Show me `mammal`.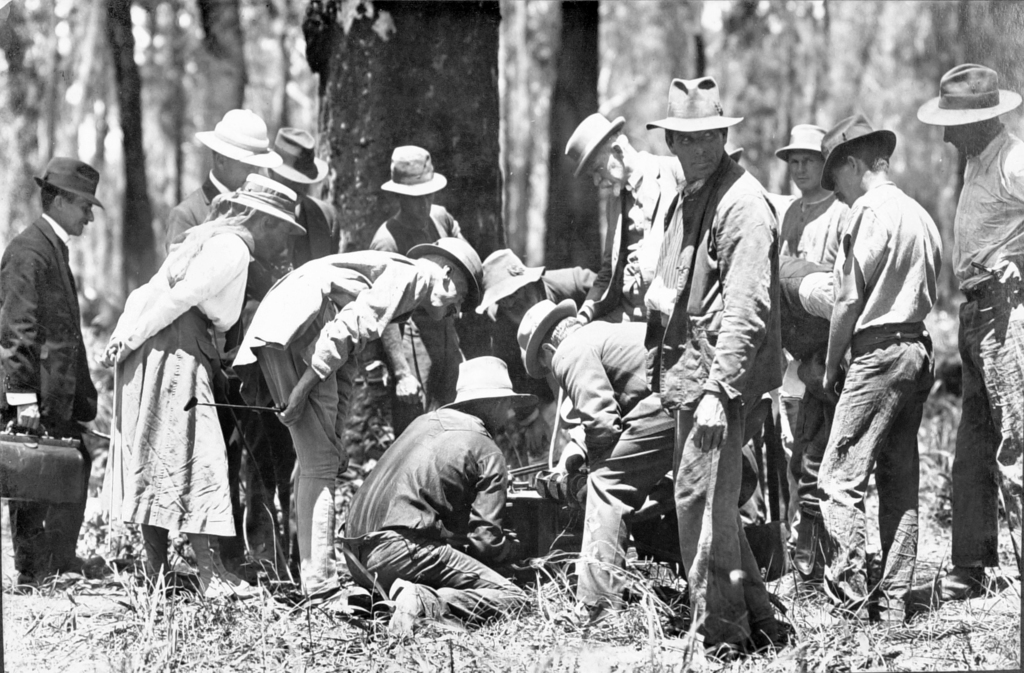
`mammal` is here: detection(643, 71, 781, 656).
